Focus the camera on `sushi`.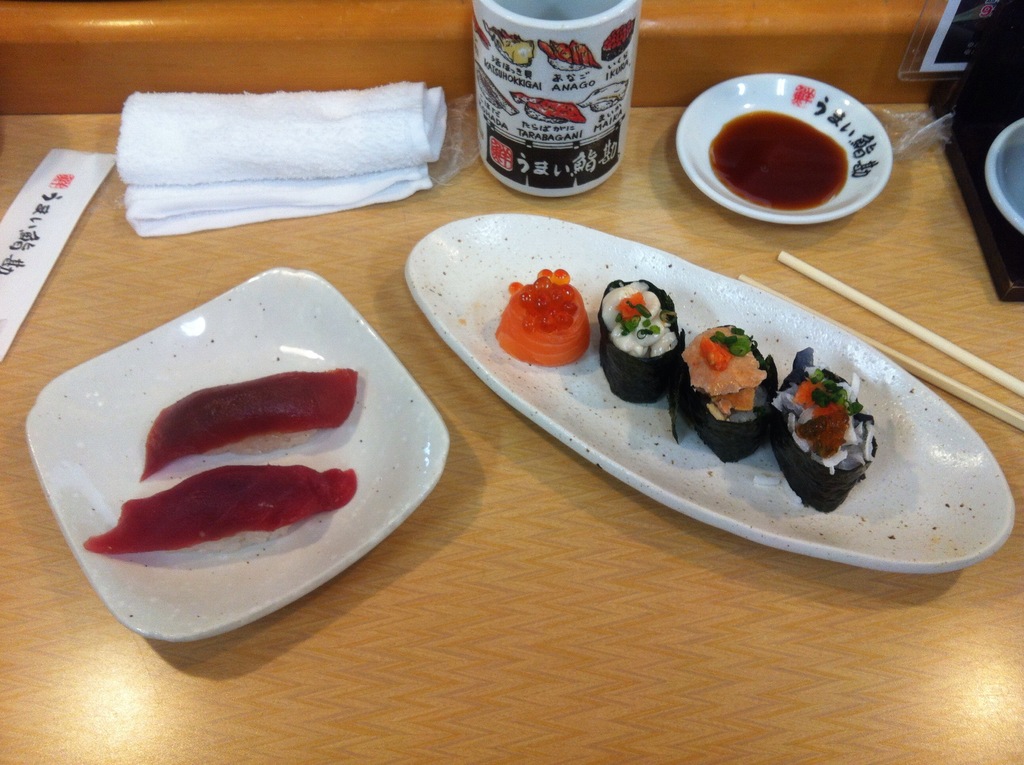
Focus region: box=[768, 368, 880, 506].
